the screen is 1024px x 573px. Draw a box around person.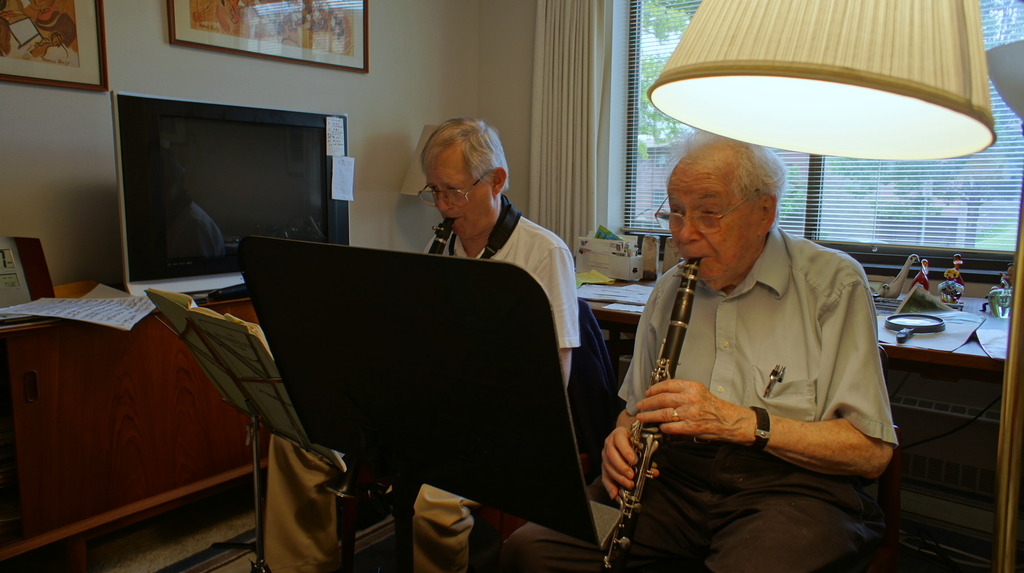
264/109/589/572.
